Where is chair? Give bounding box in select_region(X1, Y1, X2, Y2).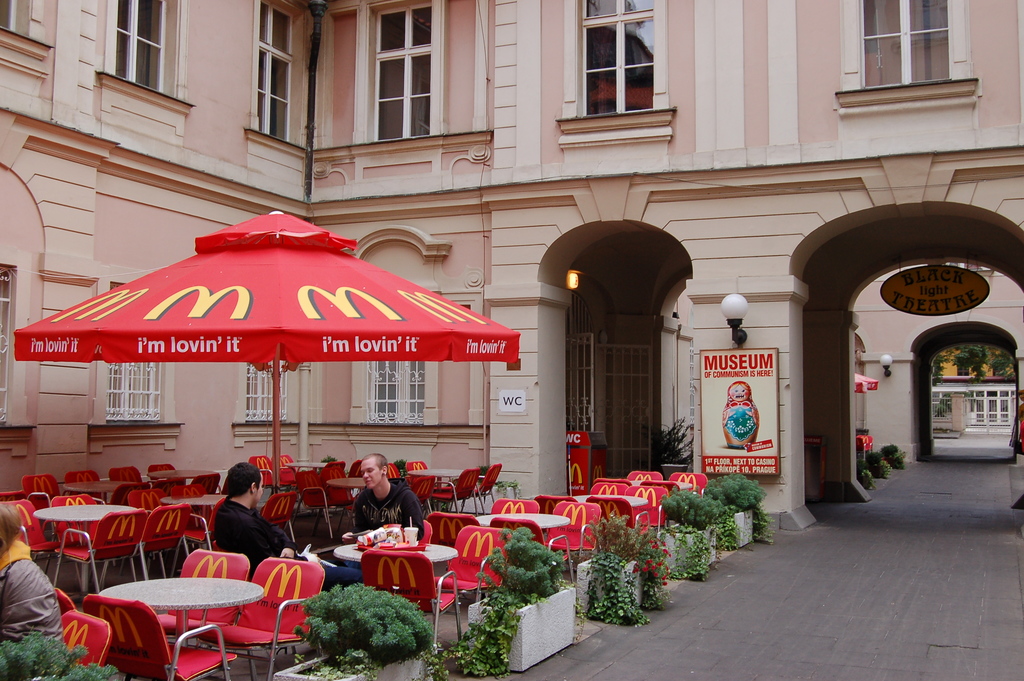
select_region(64, 472, 99, 487).
